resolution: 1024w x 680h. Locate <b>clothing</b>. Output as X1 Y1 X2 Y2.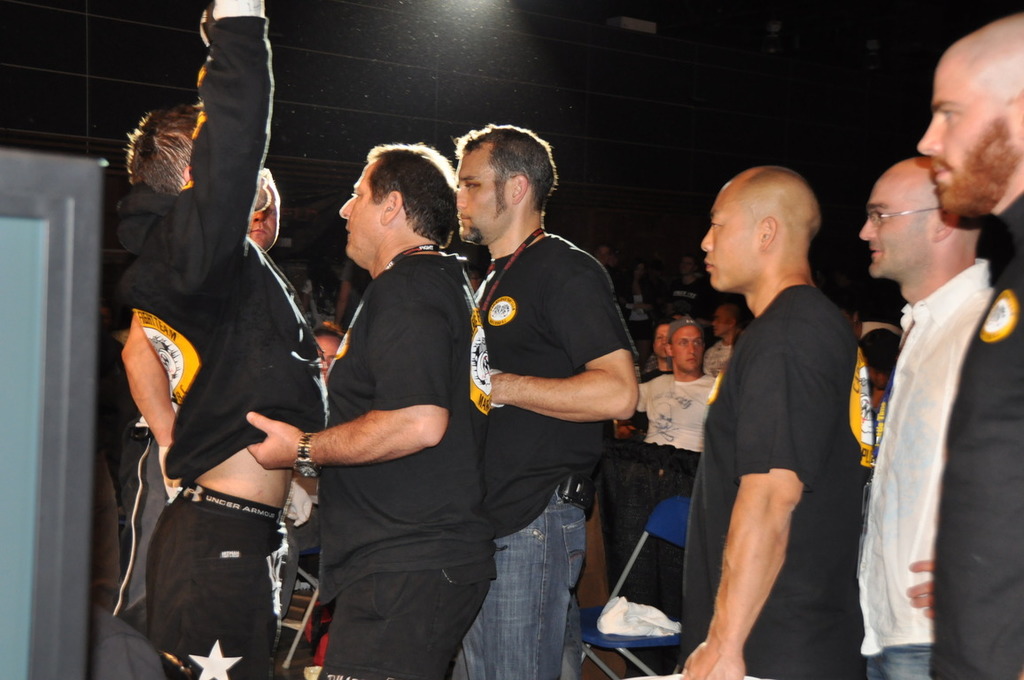
308 241 490 679.
